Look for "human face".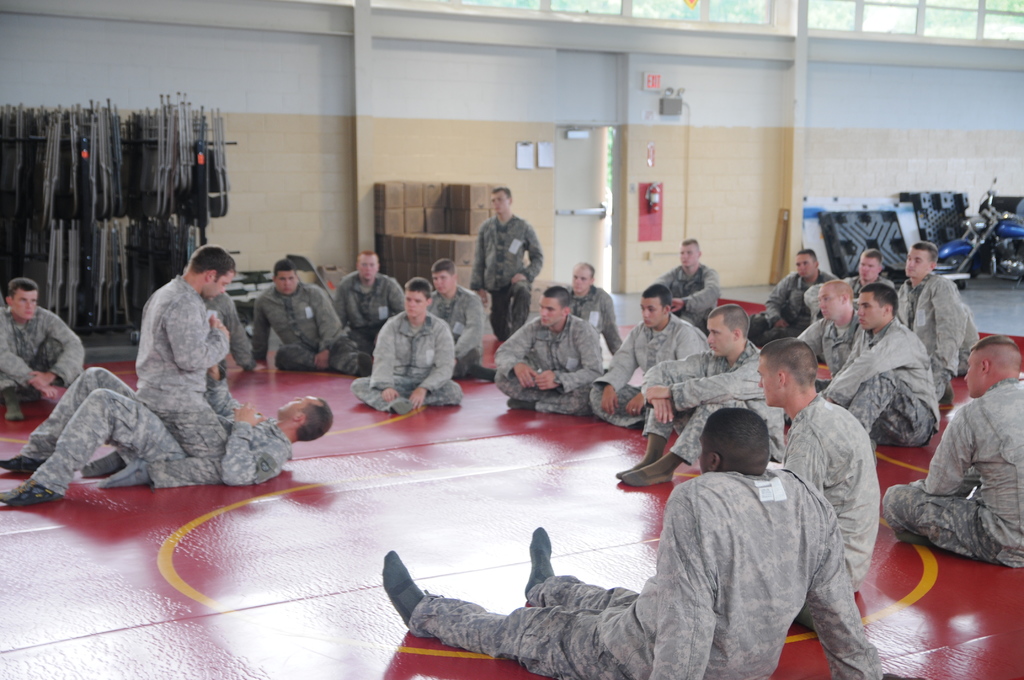
Found: (left=576, top=271, right=596, bottom=291).
